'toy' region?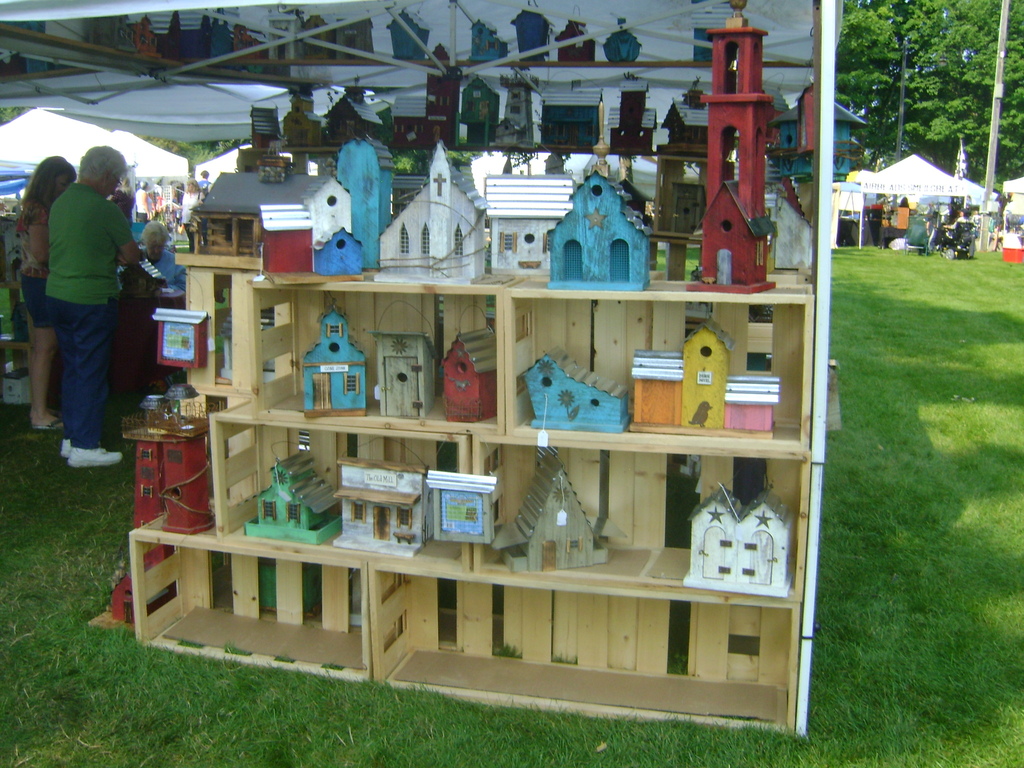
locate(687, 0, 778, 296)
